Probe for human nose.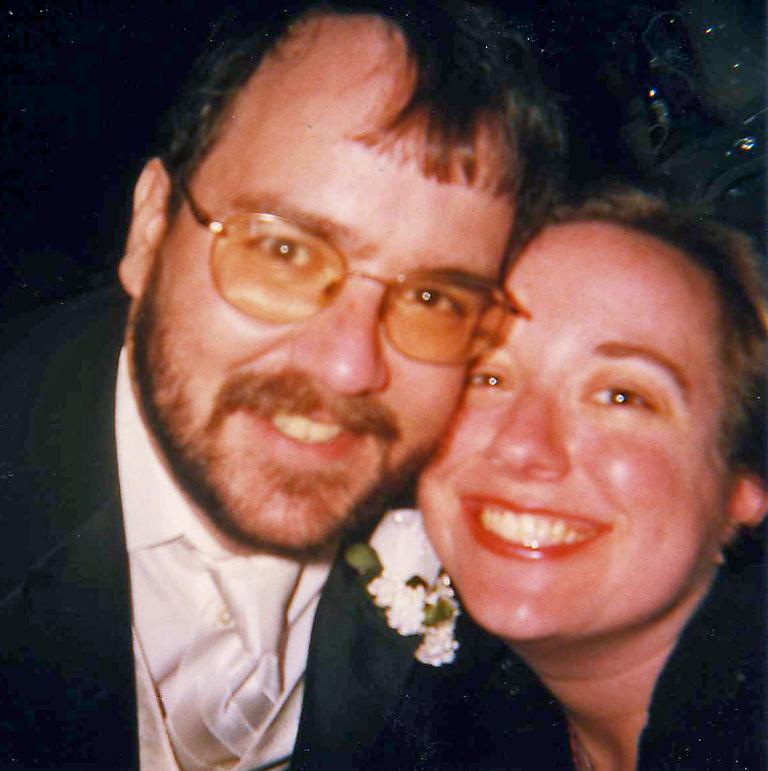
Probe result: 294,279,391,396.
